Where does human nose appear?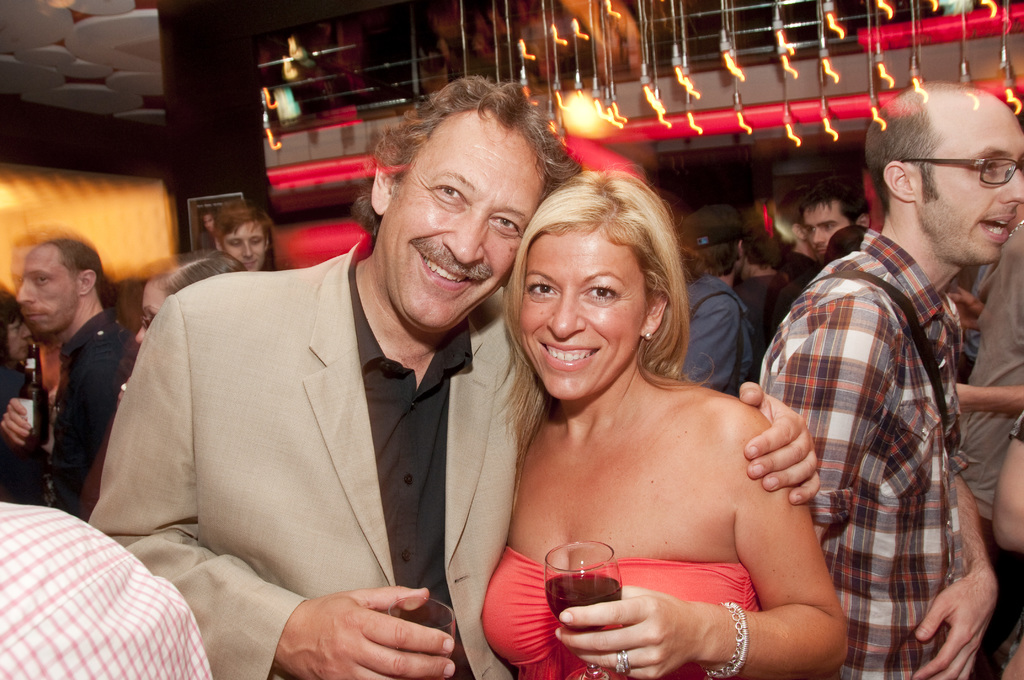
Appears at x1=14 y1=278 x2=42 y2=308.
